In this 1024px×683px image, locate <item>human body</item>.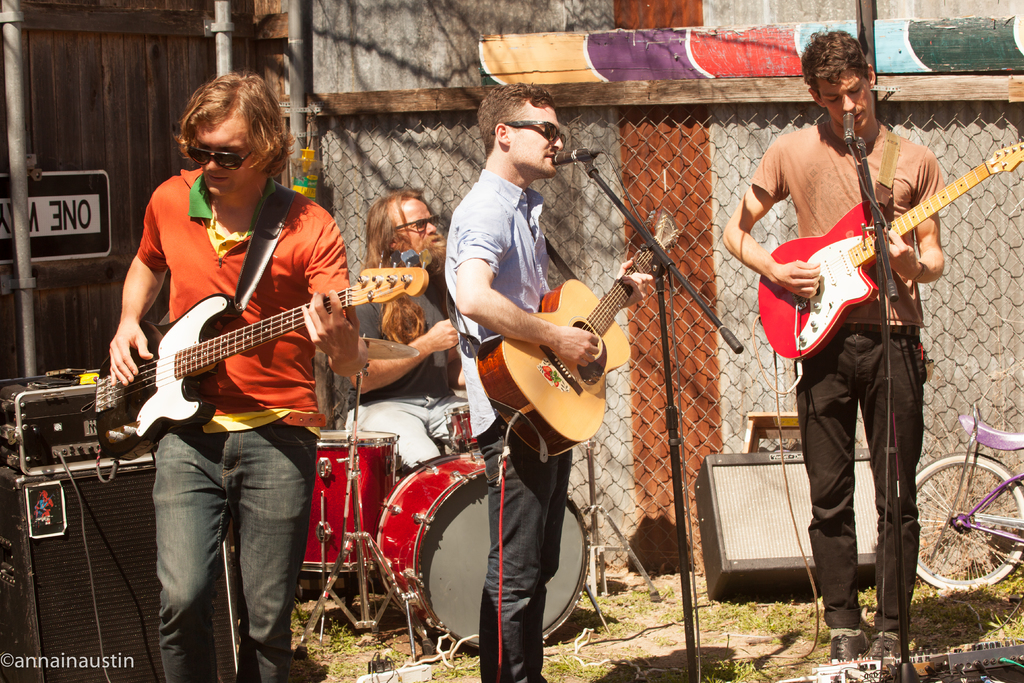
Bounding box: [x1=335, y1=263, x2=481, y2=482].
